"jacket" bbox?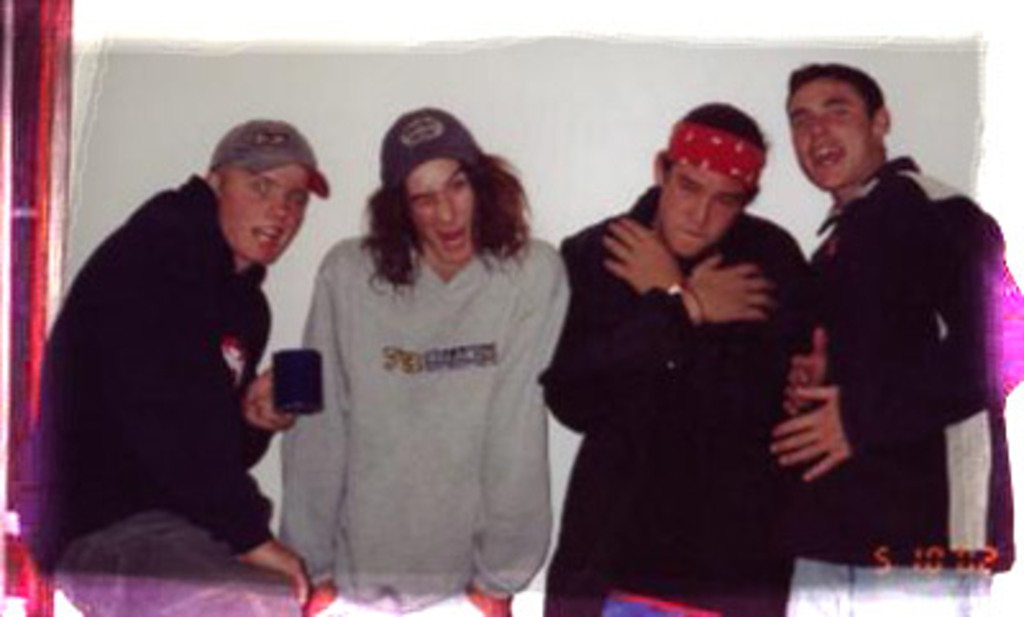
{"x1": 38, "y1": 136, "x2": 325, "y2": 571}
